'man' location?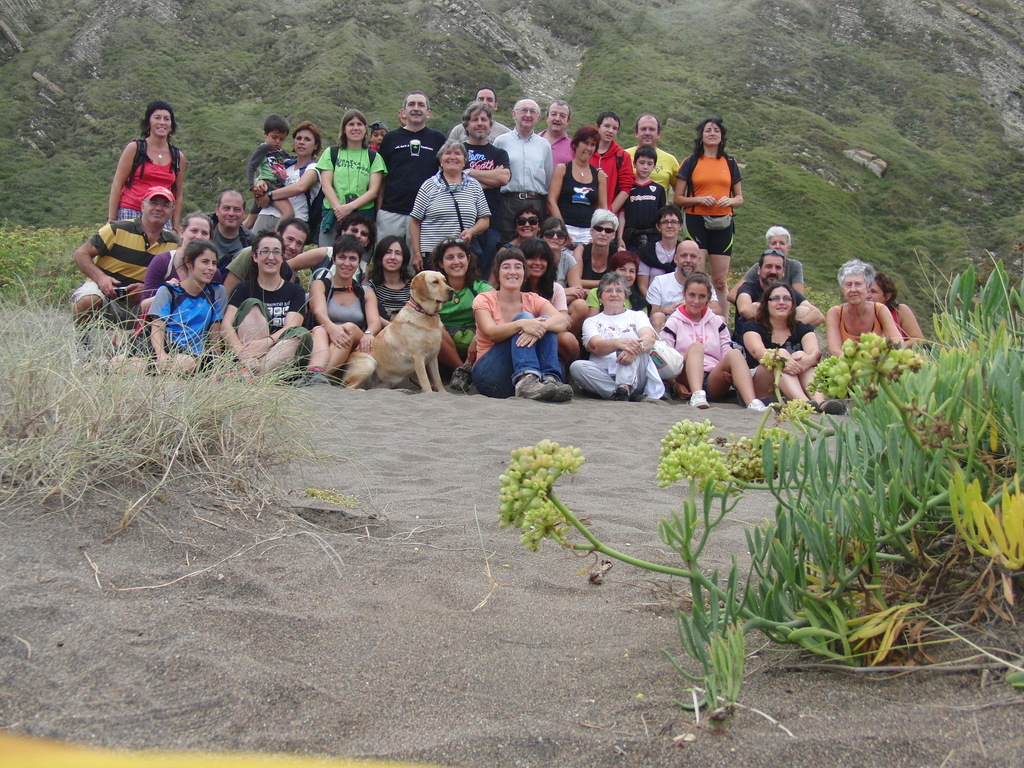
(left=72, top=186, right=184, bottom=358)
